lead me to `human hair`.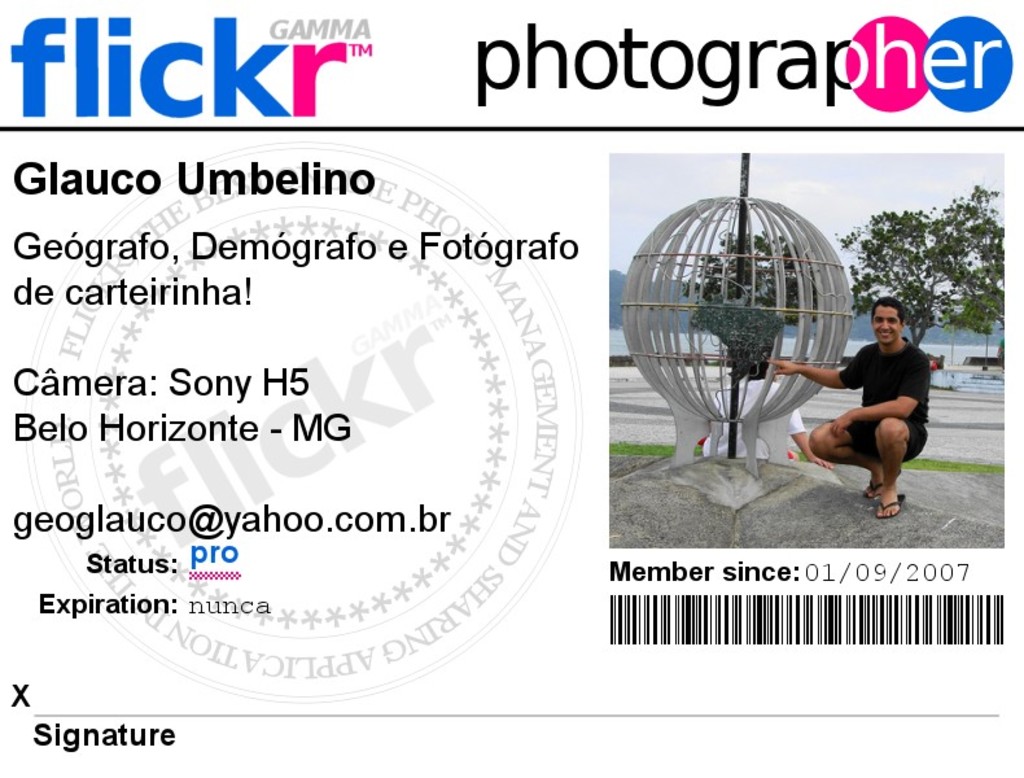
Lead to 874 290 907 332.
